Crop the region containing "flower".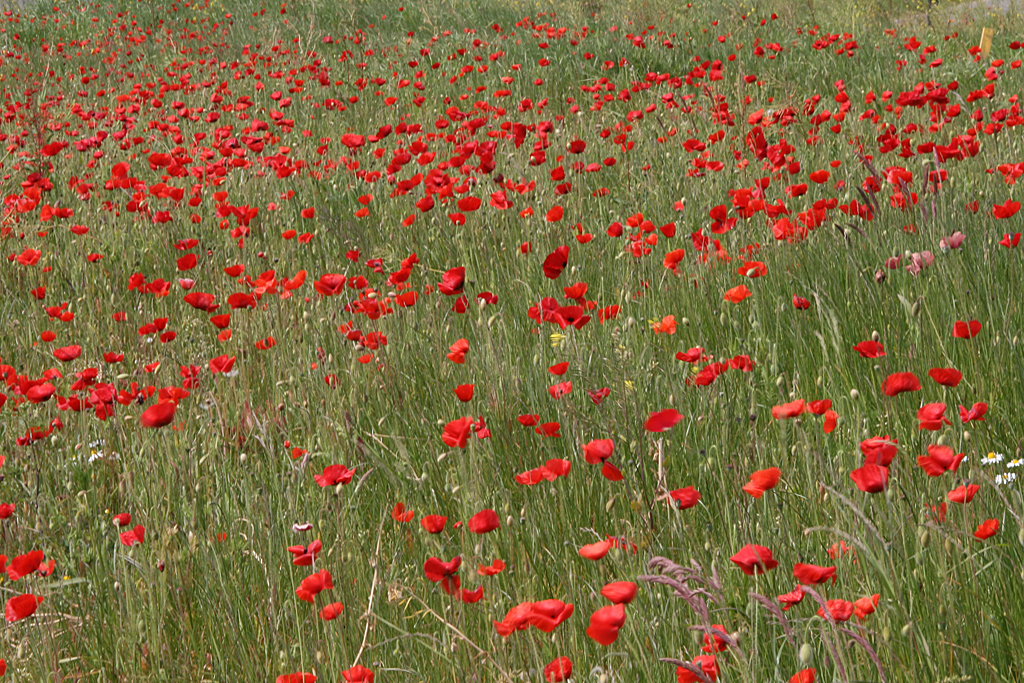
Crop region: select_region(775, 590, 803, 608).
